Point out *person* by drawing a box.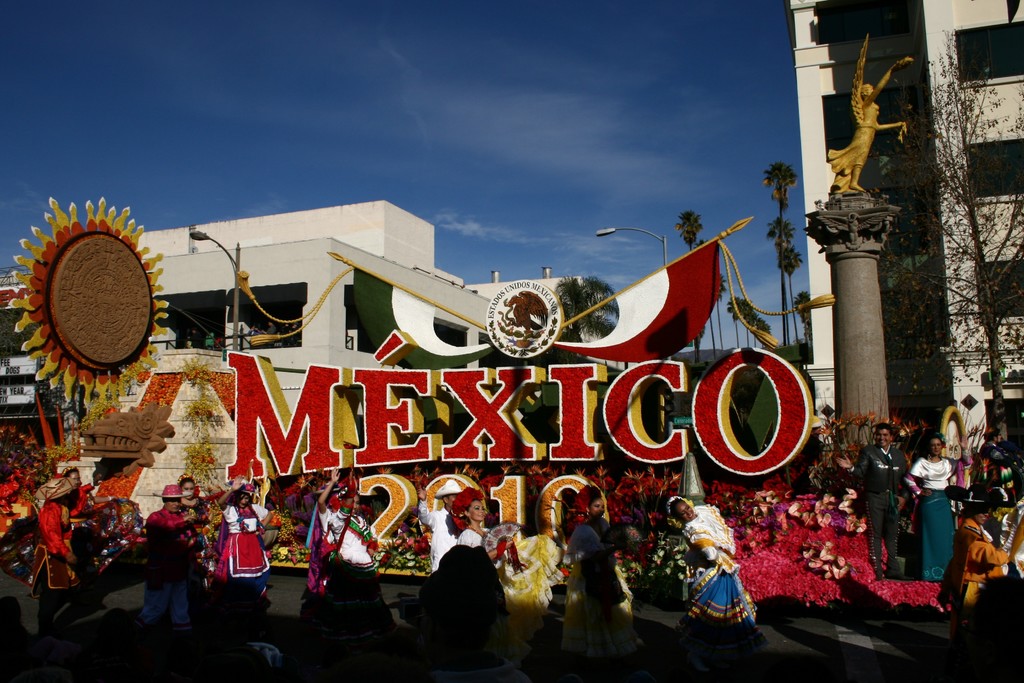
rect(660, 490, 757, 629).
